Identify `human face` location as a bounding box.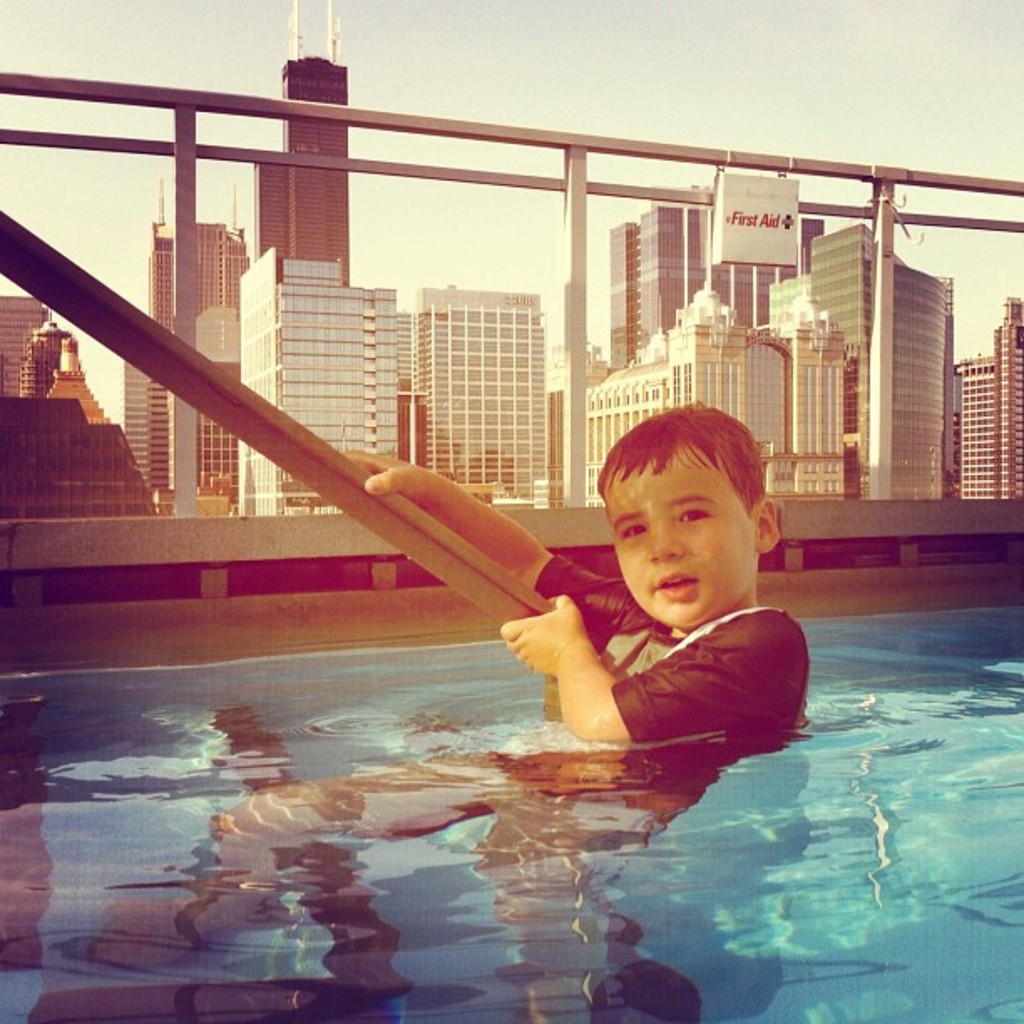
Rect(602, 445, 758, 627).
